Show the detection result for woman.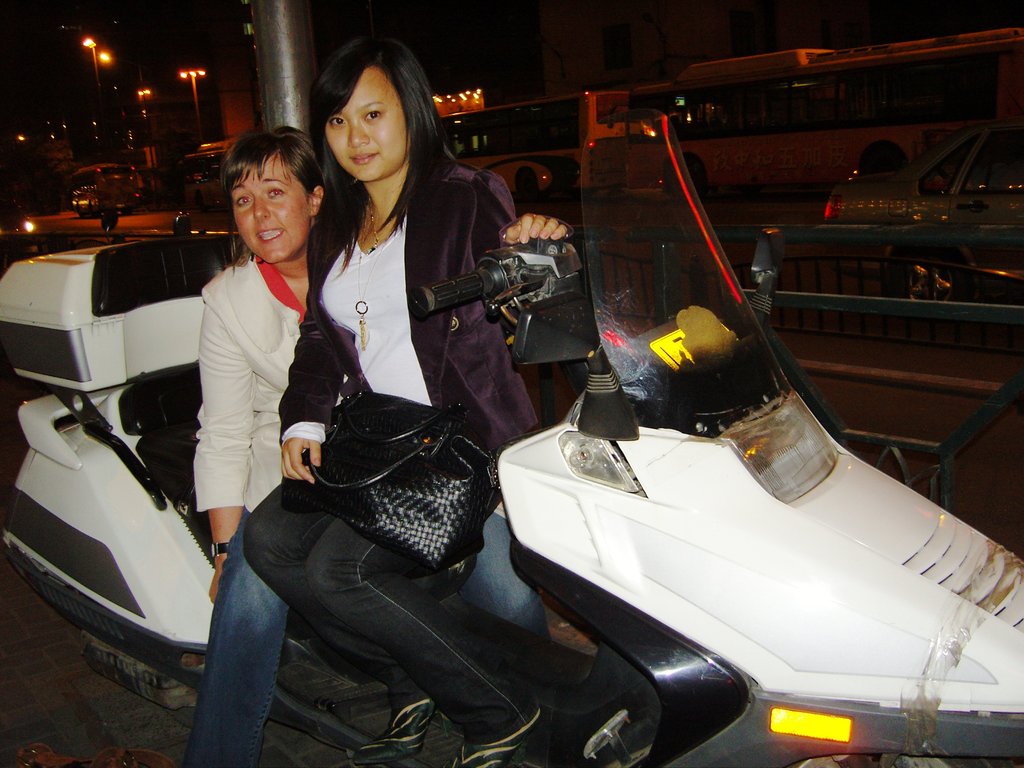
<region>177, 122, 599, 767</region>.
